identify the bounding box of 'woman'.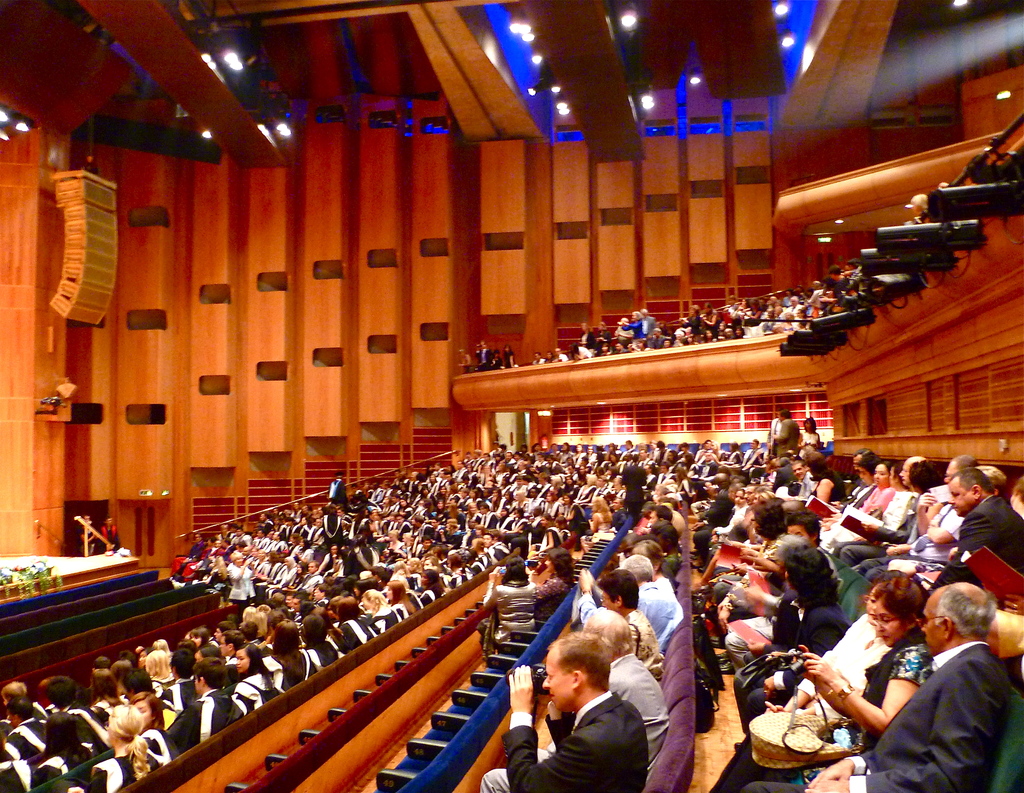
x1=792, y1=575, x2=933, y2=787.
